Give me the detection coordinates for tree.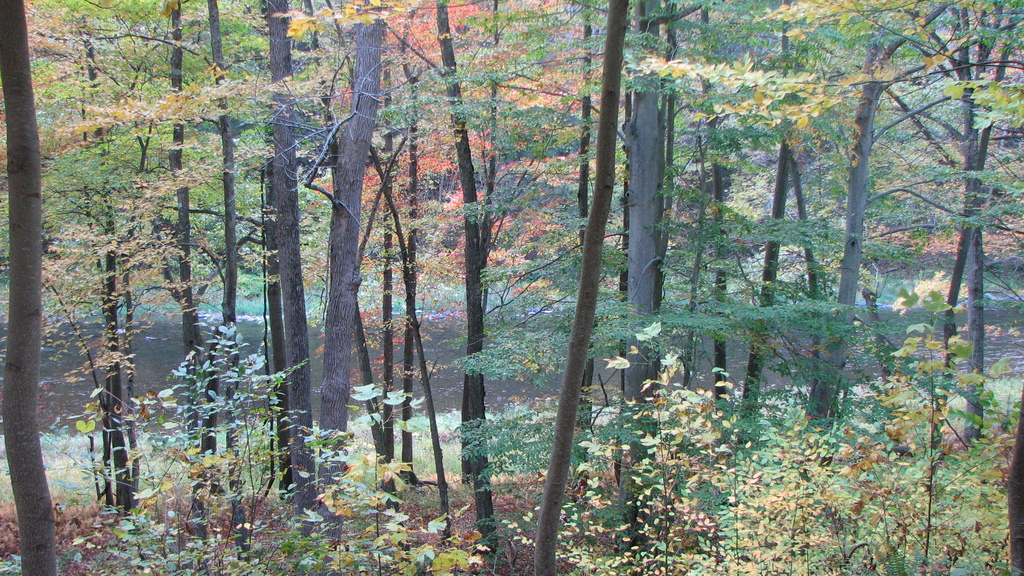
618/0/710/502.
